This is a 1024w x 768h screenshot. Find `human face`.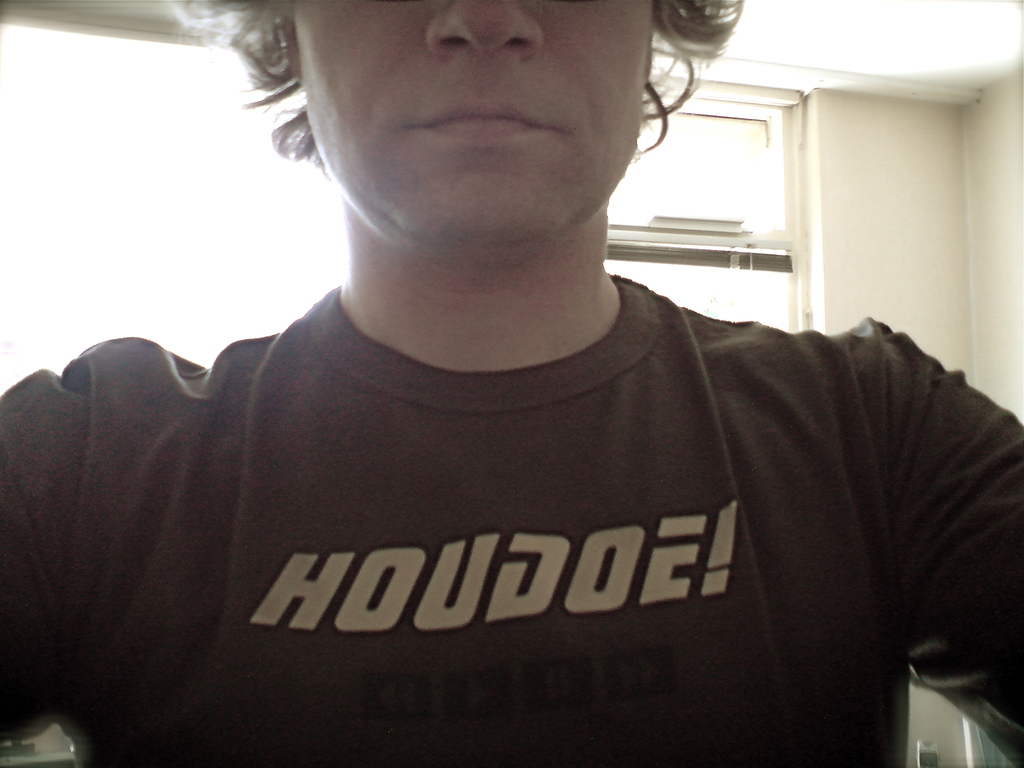
Bounding box: bbox=[296, 0, 658, 245].
